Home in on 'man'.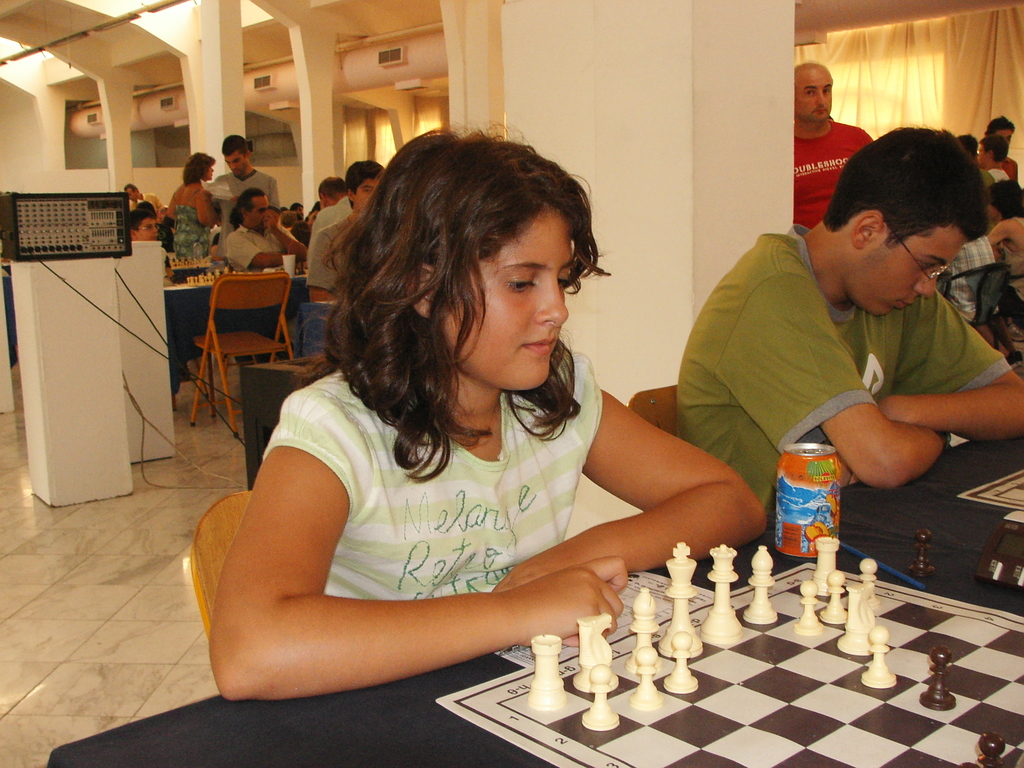
Homed in at region(684, 141, 1023, 536).
